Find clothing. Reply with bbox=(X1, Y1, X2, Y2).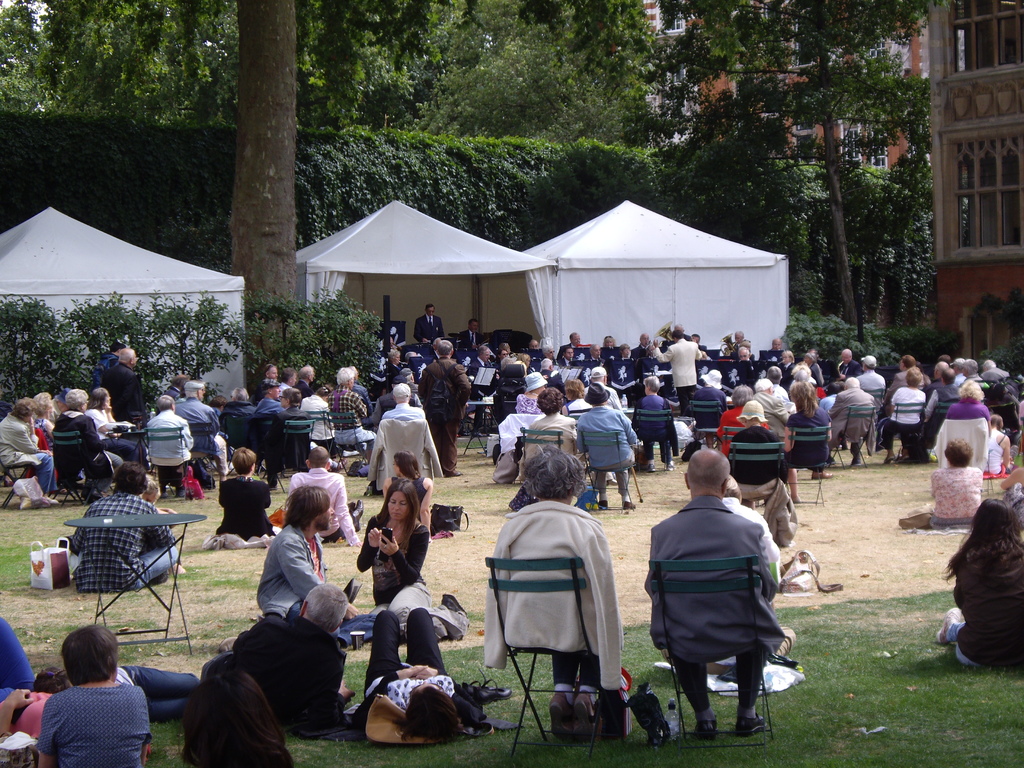
bbox=(370, 609, 480, 754).
